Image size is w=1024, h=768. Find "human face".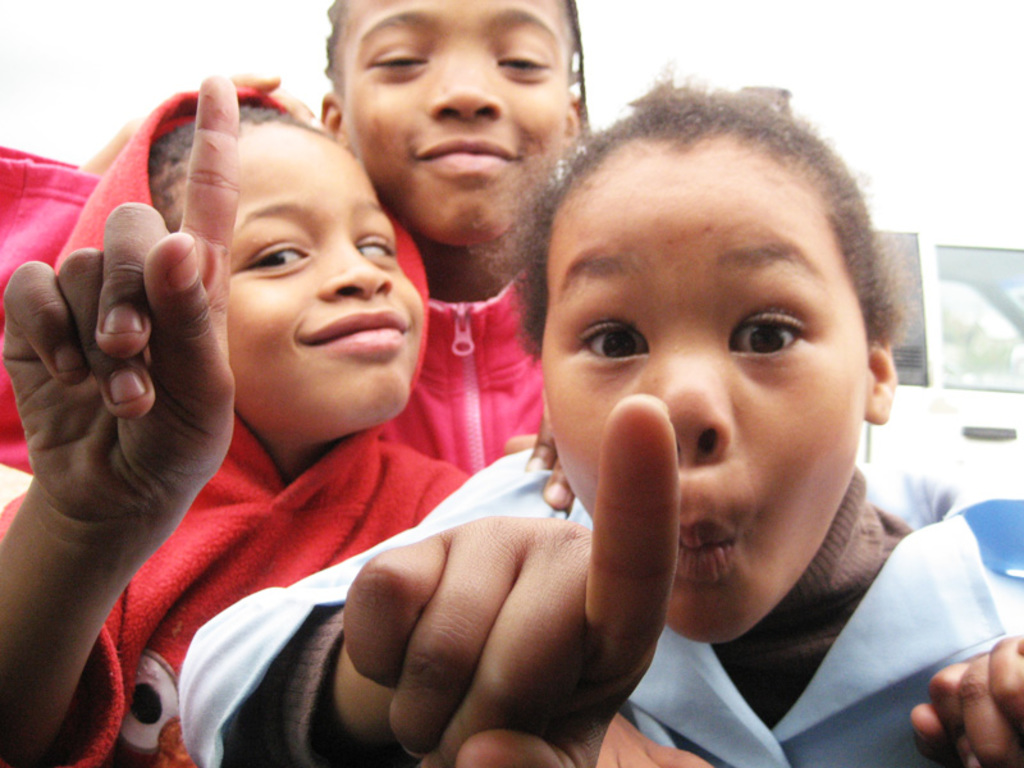
detection(183, 115, 424, 431).
